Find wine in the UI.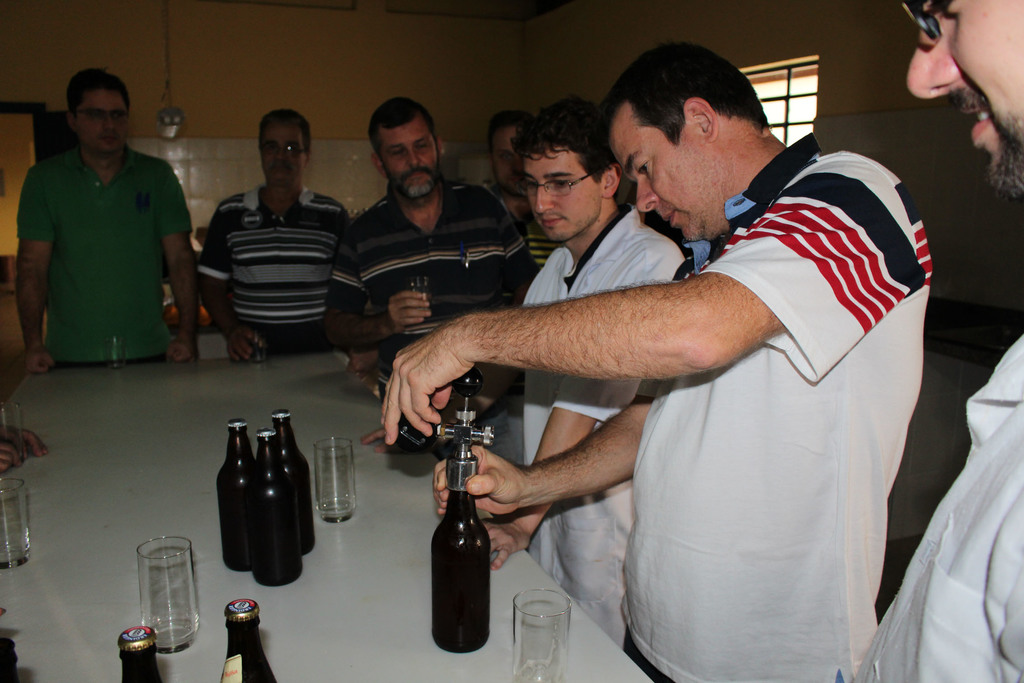
UI element at {"left": 246, "top": 428, "right": 306, "bottom": 591}.
